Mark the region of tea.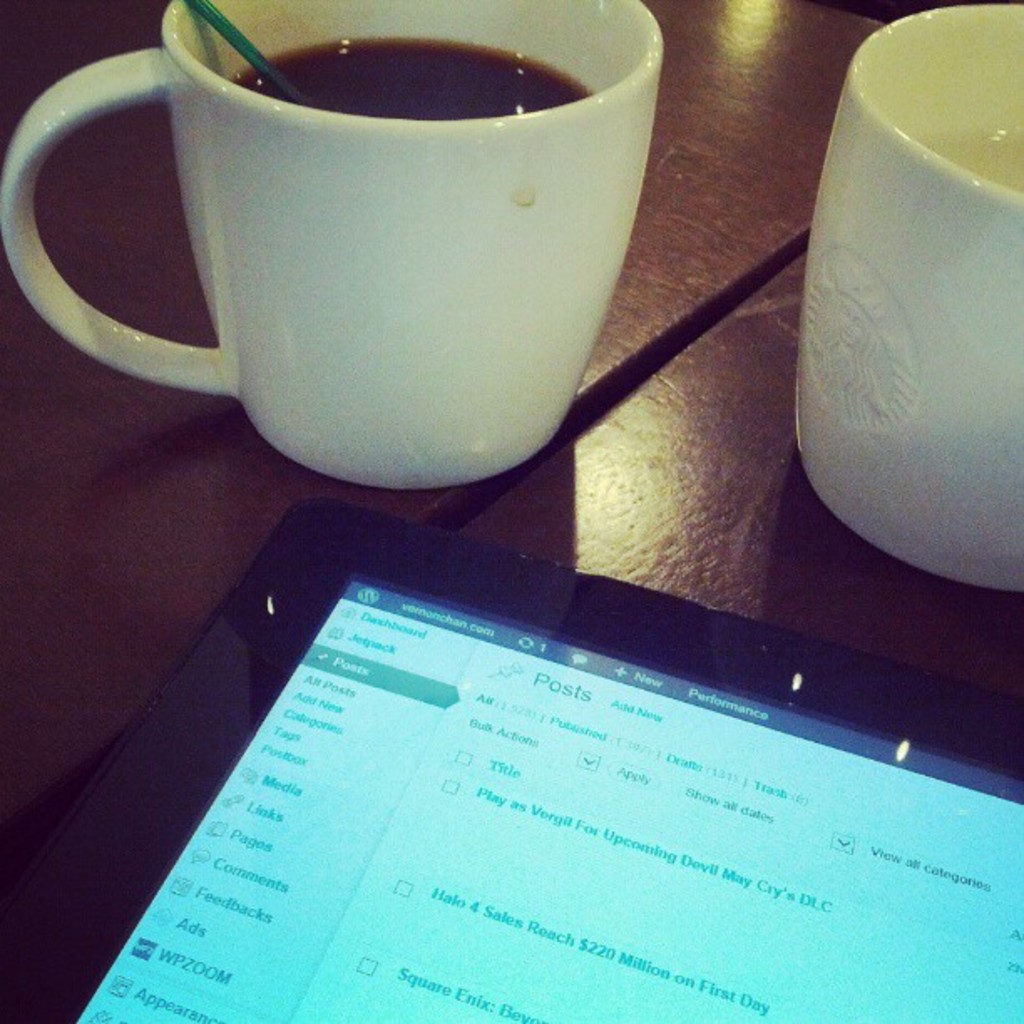
Region: bbox(236, 32, 591, 117).
